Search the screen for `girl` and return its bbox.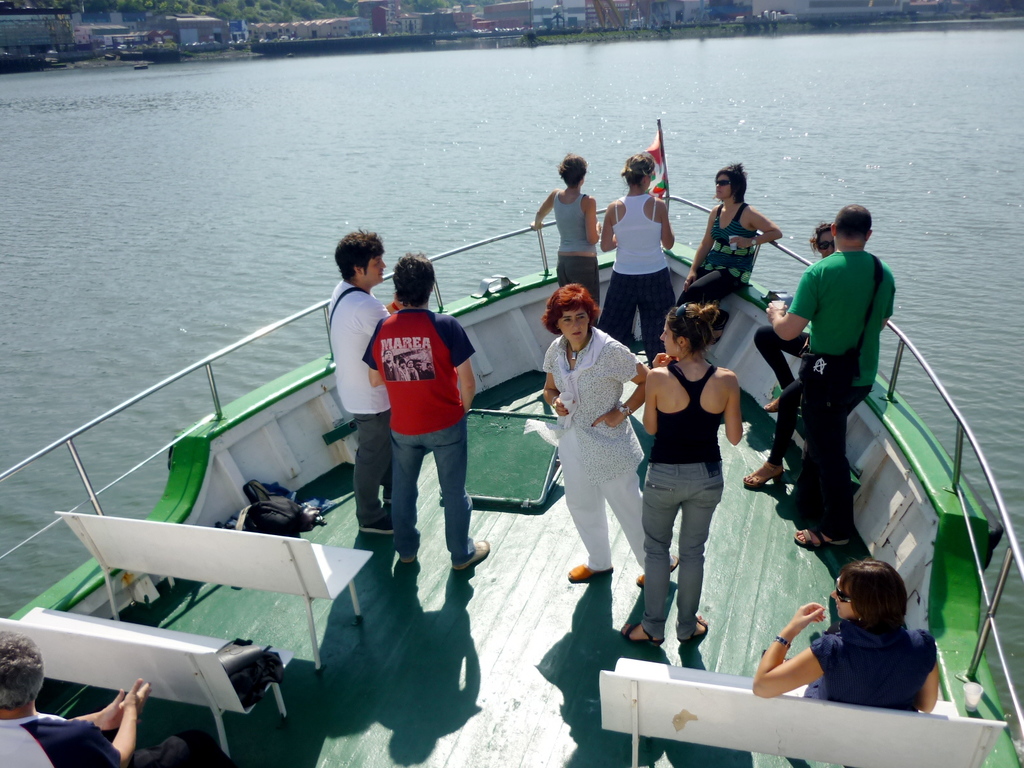
Found: 528/154/600/326.
